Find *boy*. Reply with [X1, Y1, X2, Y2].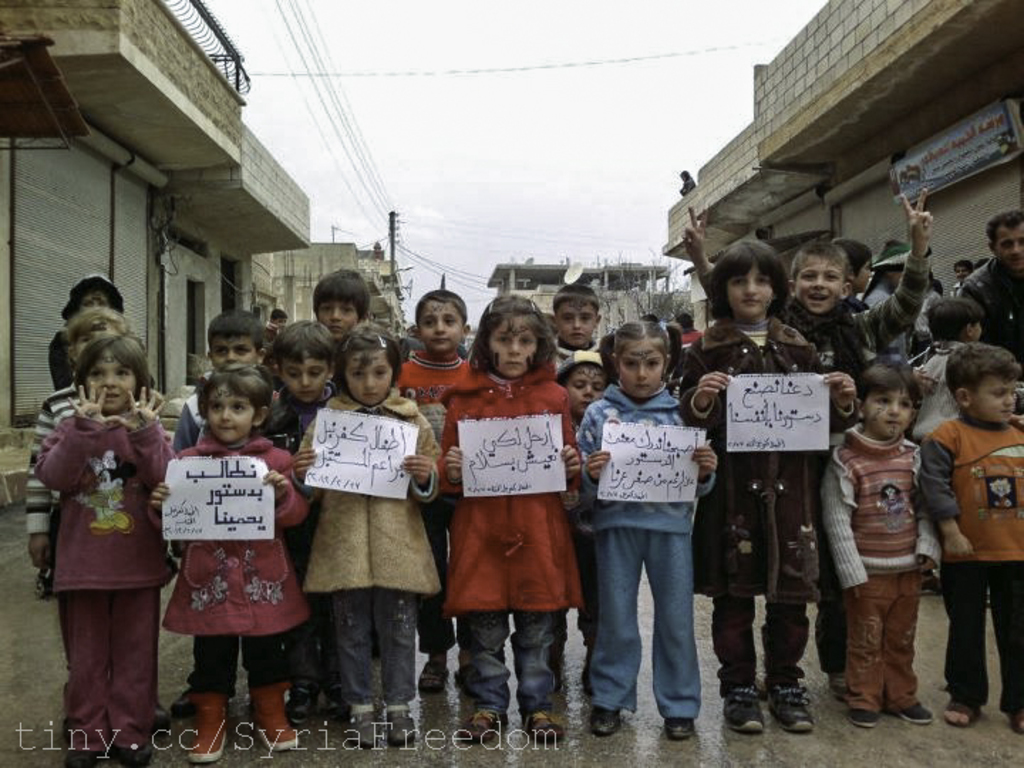
[680, 203, 936, 697].
